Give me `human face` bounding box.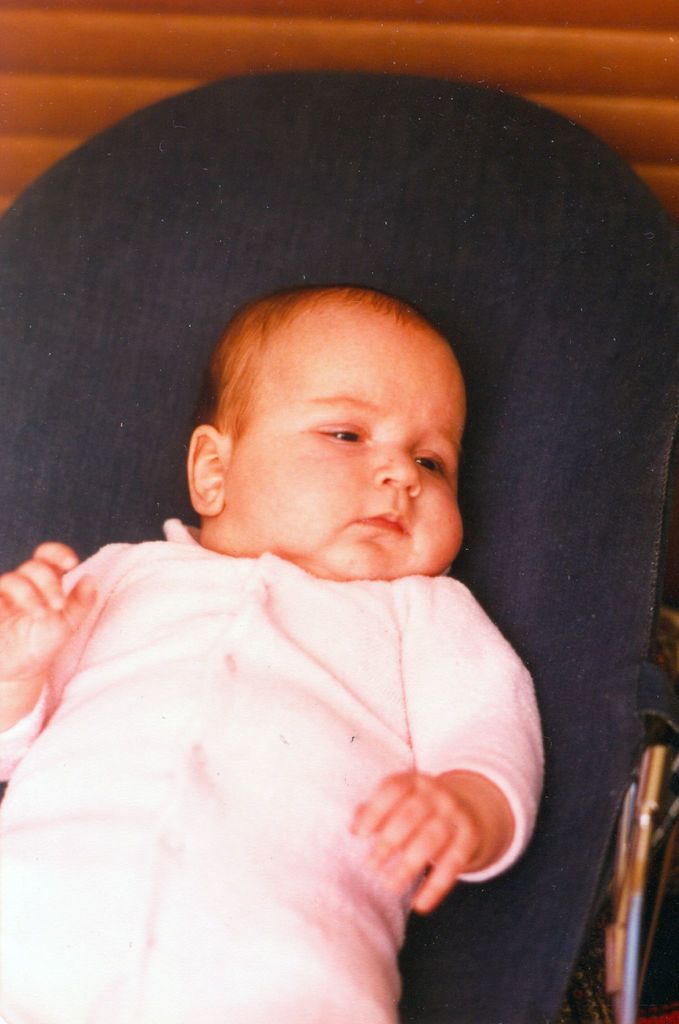
rect(234, 337, 460, 585).
